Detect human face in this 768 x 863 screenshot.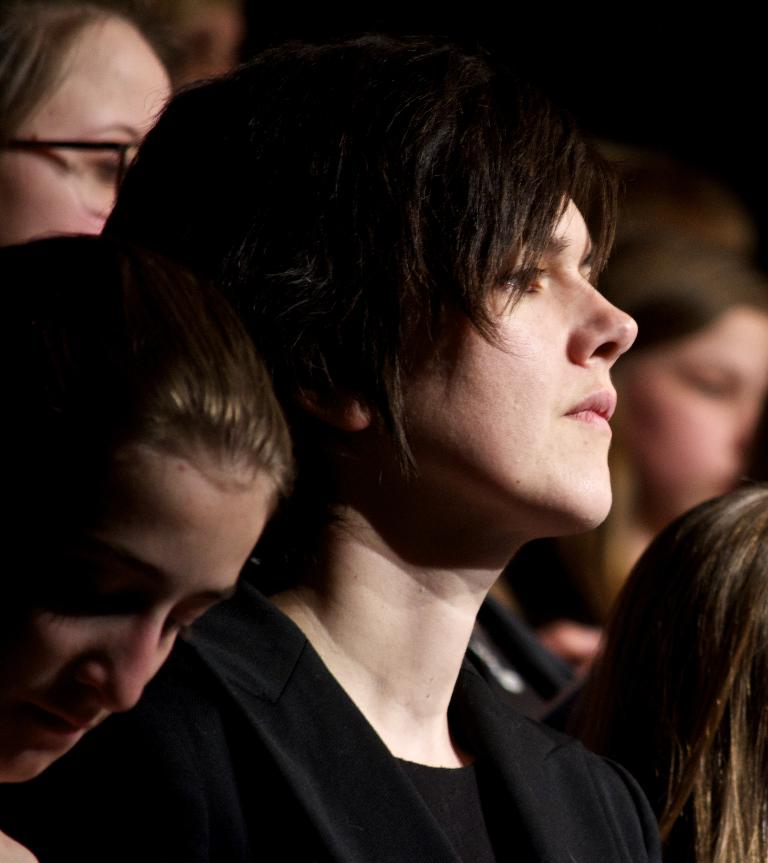
Detection: 607:305:767:529.
